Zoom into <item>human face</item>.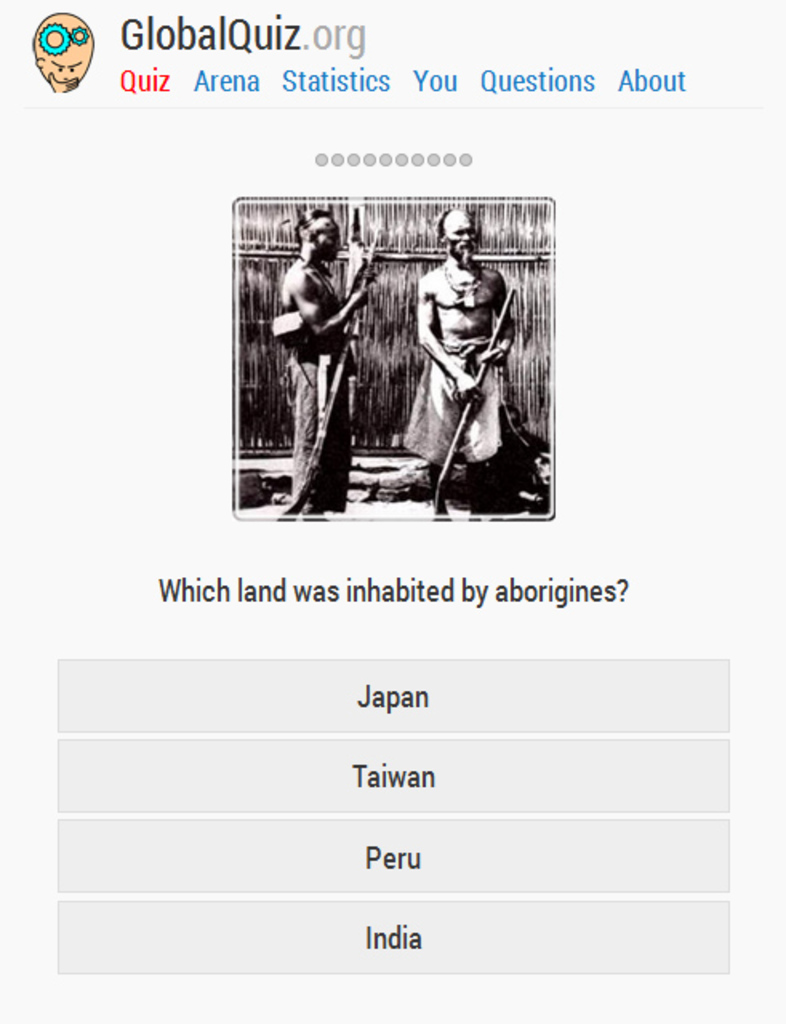
Zoom target: x1=315, y1=227, x2=338, y2=259.
